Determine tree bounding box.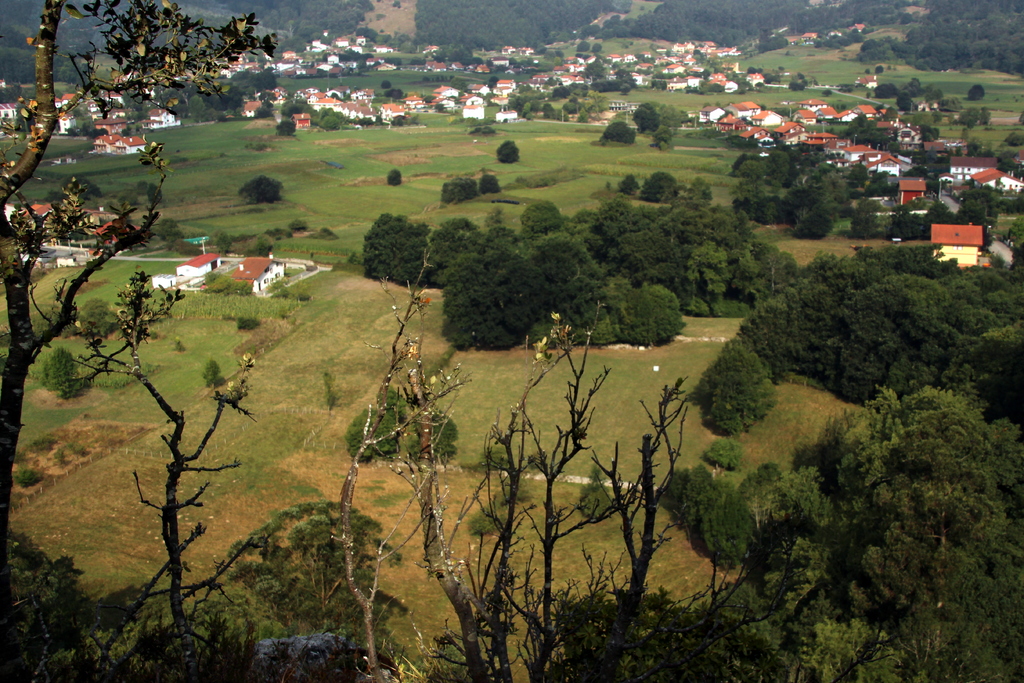
Determined: (846,163,871,191).
